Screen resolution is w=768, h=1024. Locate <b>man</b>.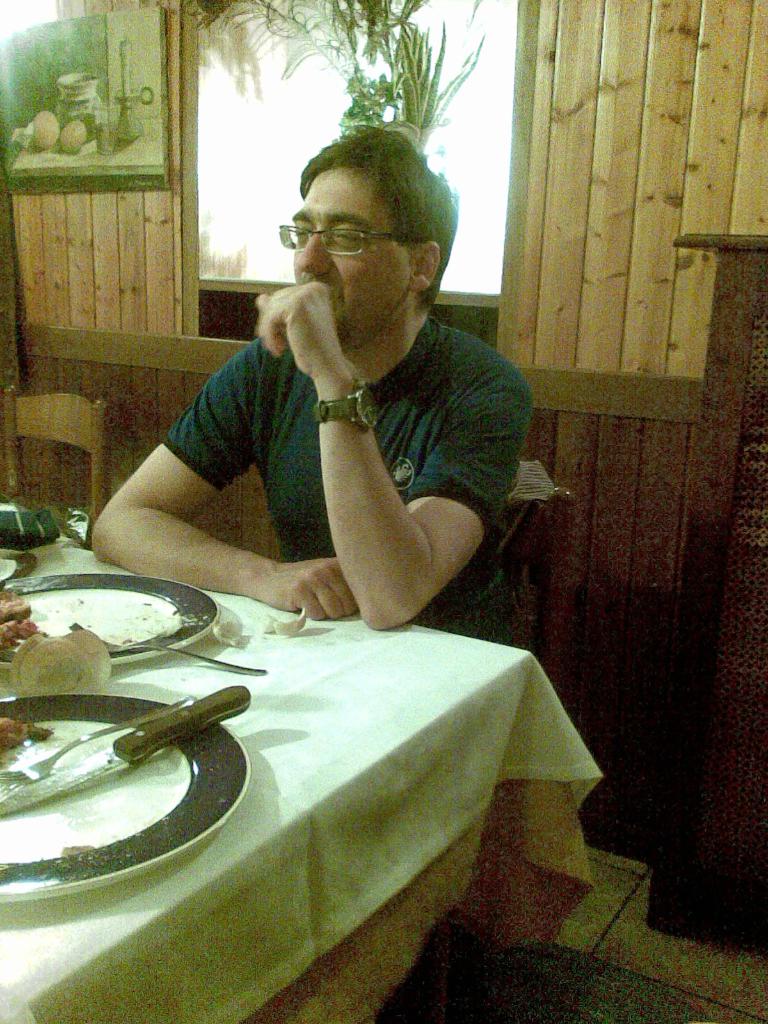
78, 120, 581, 676.
